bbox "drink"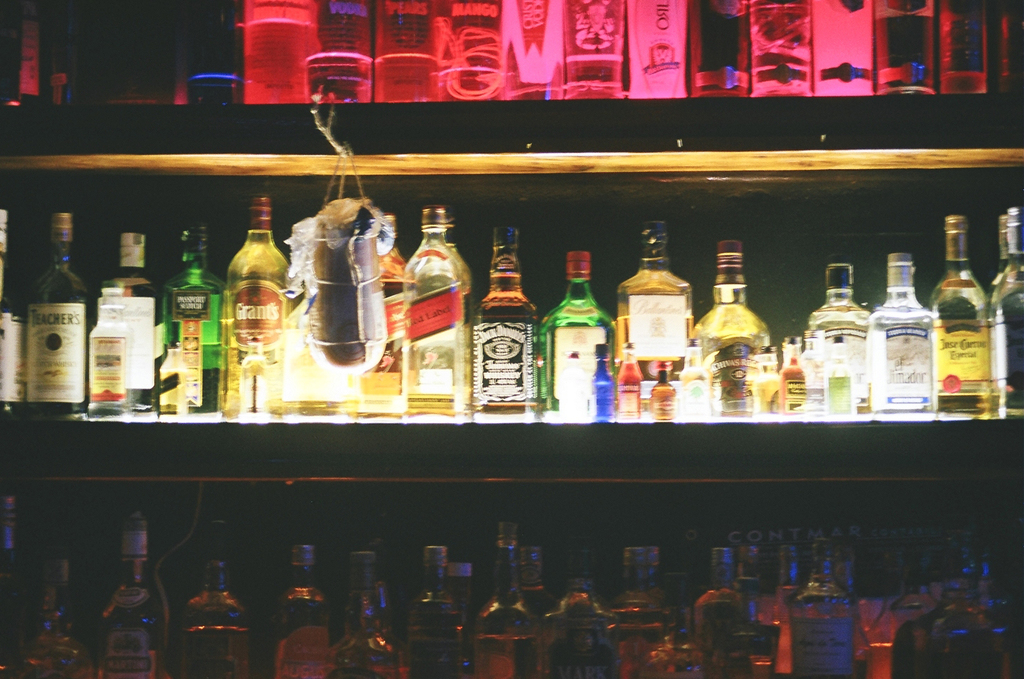
bbox(547, 583, 610, 678)
